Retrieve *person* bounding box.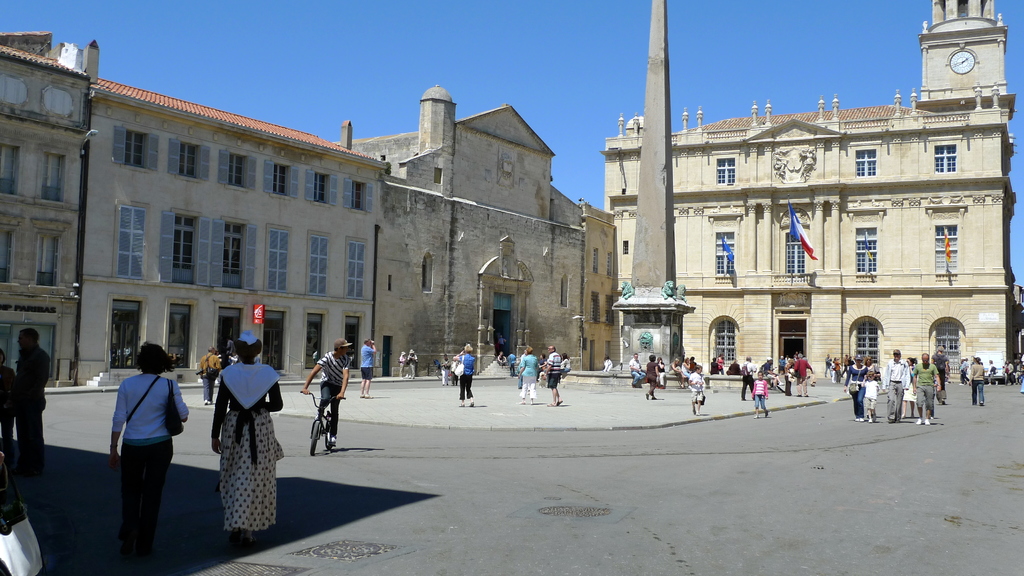
Bounding box: box(602, 360, 614, 373).
